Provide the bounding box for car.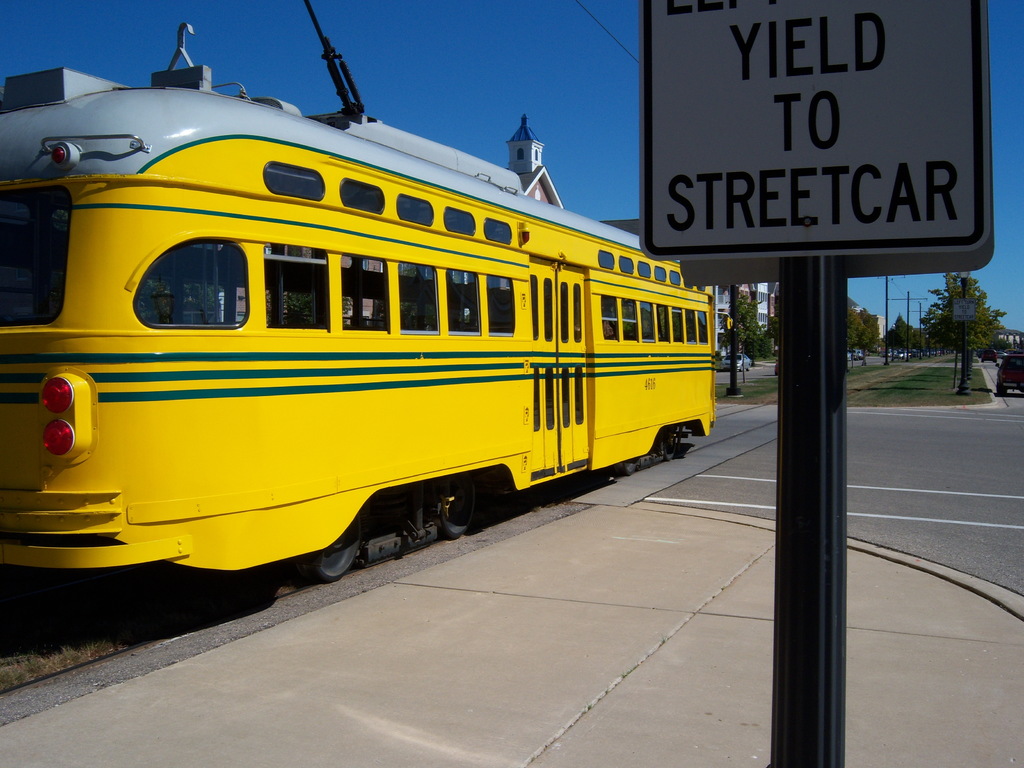
{"x1": 772, "y1": 357, "x2": 778, "y2": 374}.
